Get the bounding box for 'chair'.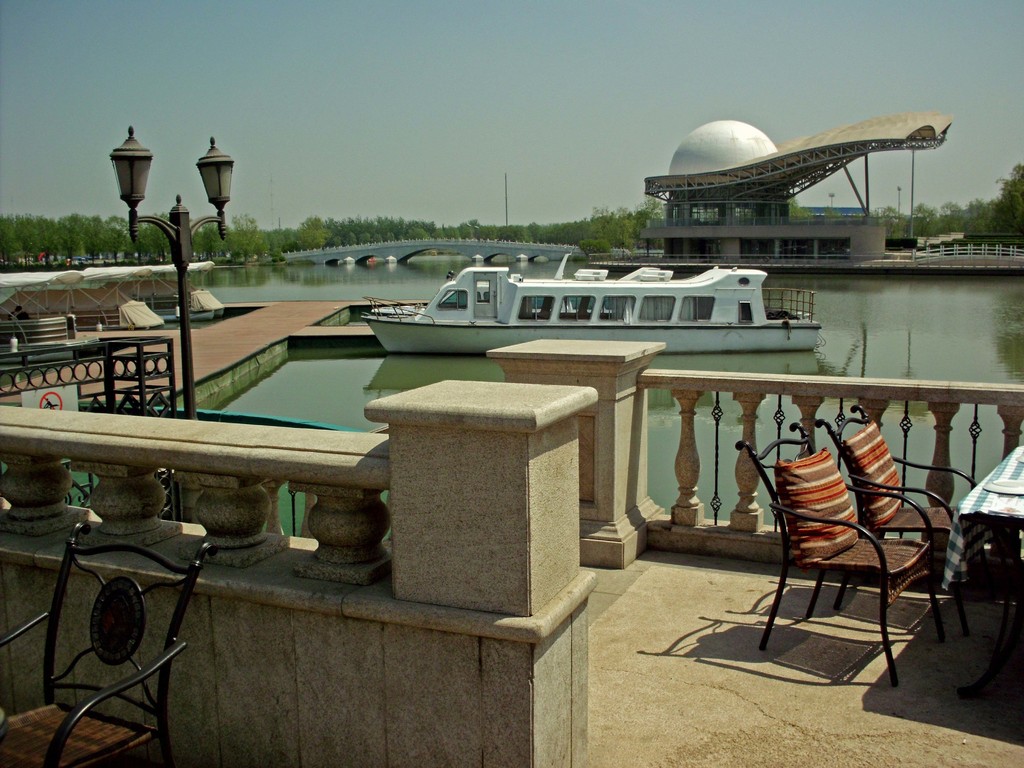
locate(824, 404, 975, 643).
